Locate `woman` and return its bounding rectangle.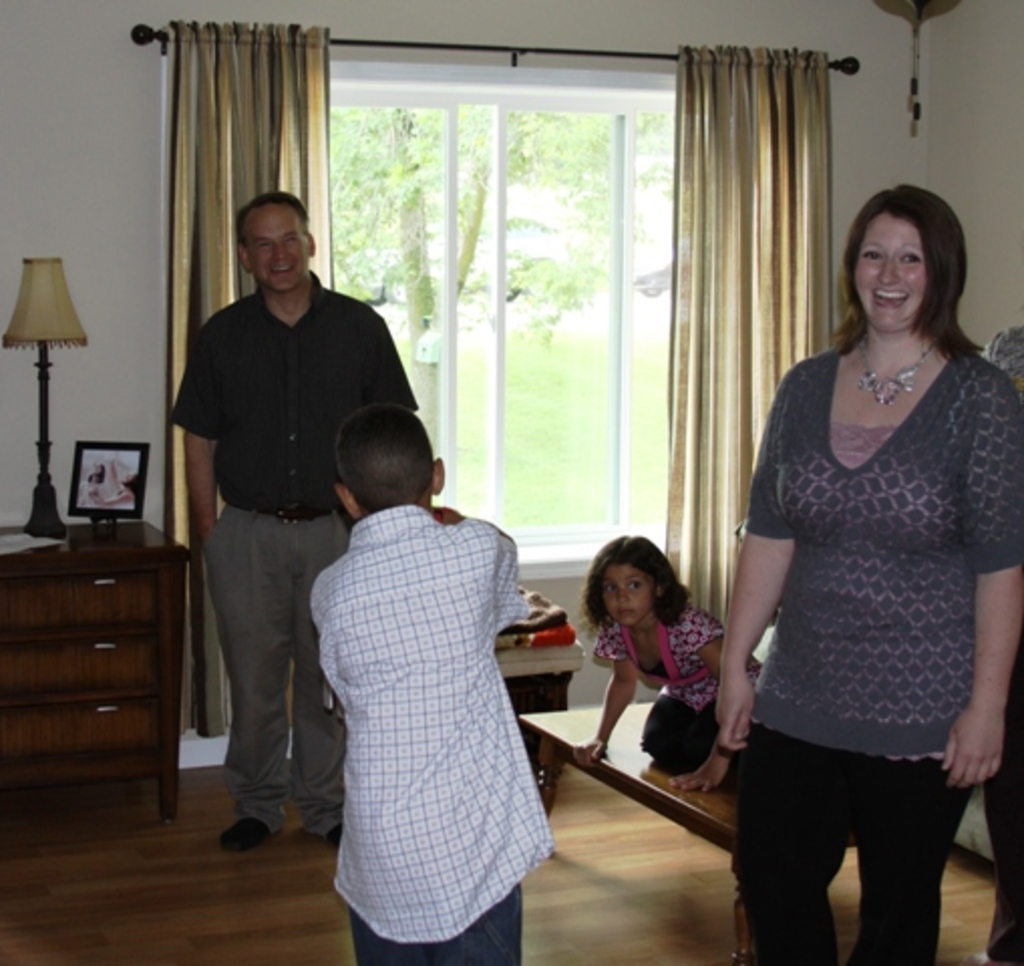
702, 163, 998, 950.
